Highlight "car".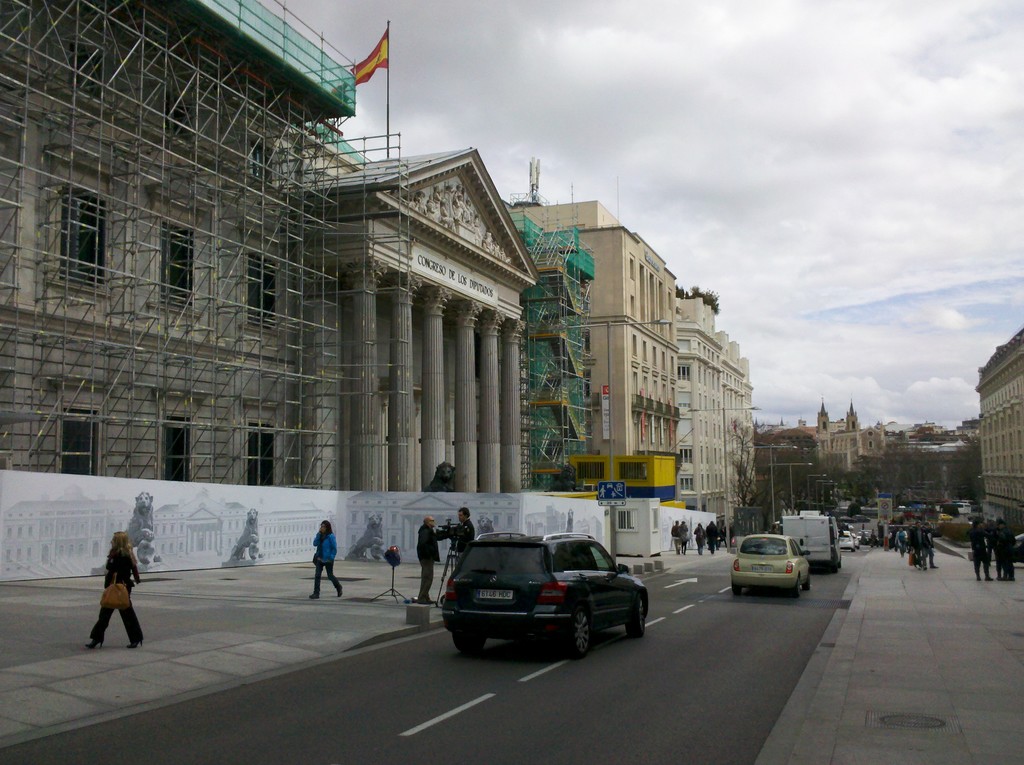
Highlighted region: box(938, 513, 954, 521).
